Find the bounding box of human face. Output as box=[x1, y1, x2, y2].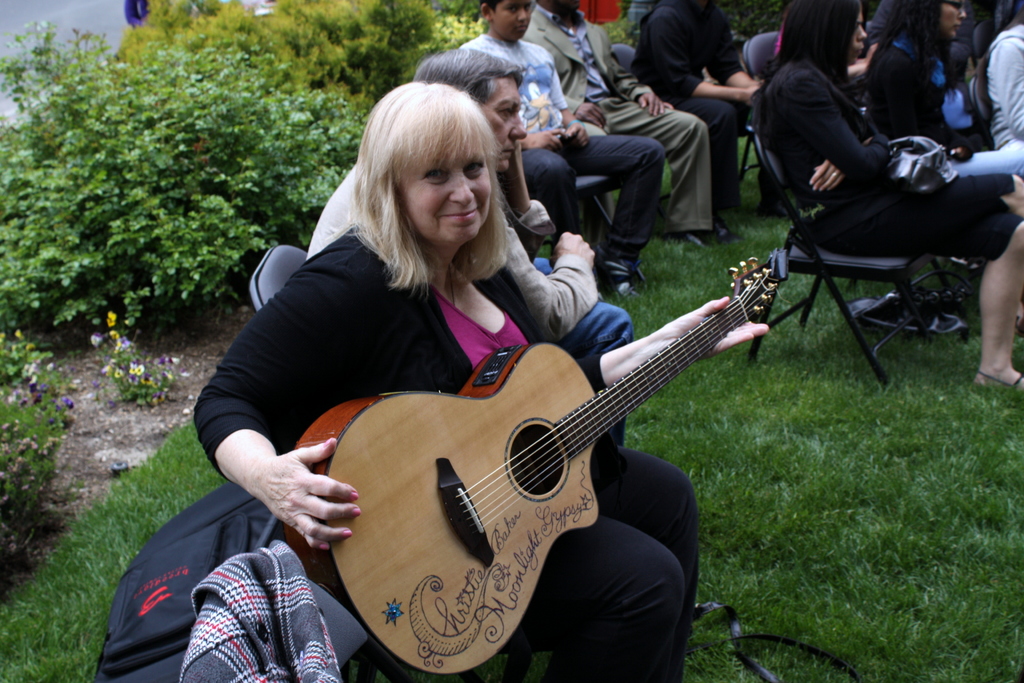
box=[937, 0, 973, 39].
